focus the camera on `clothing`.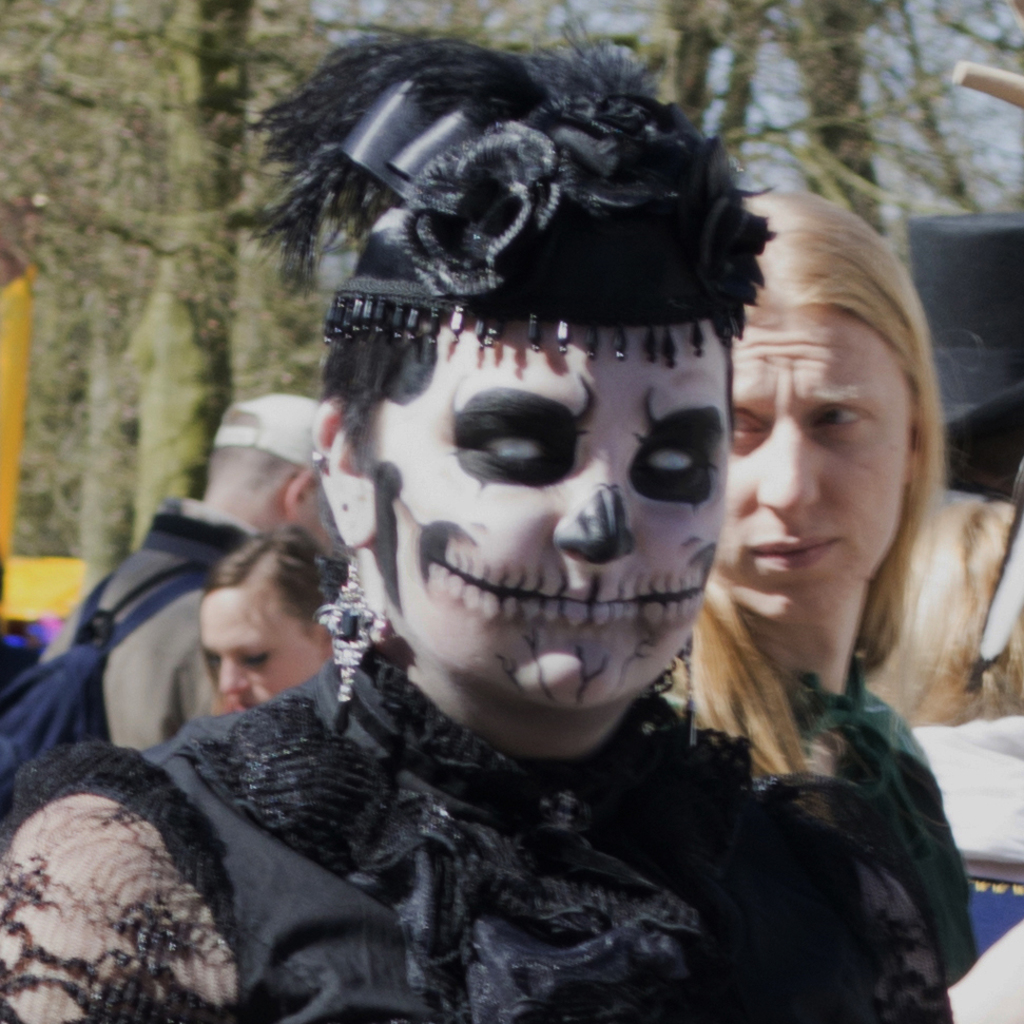
Focus region: <bbox>0, 661, 951, 1023</bbox>.
